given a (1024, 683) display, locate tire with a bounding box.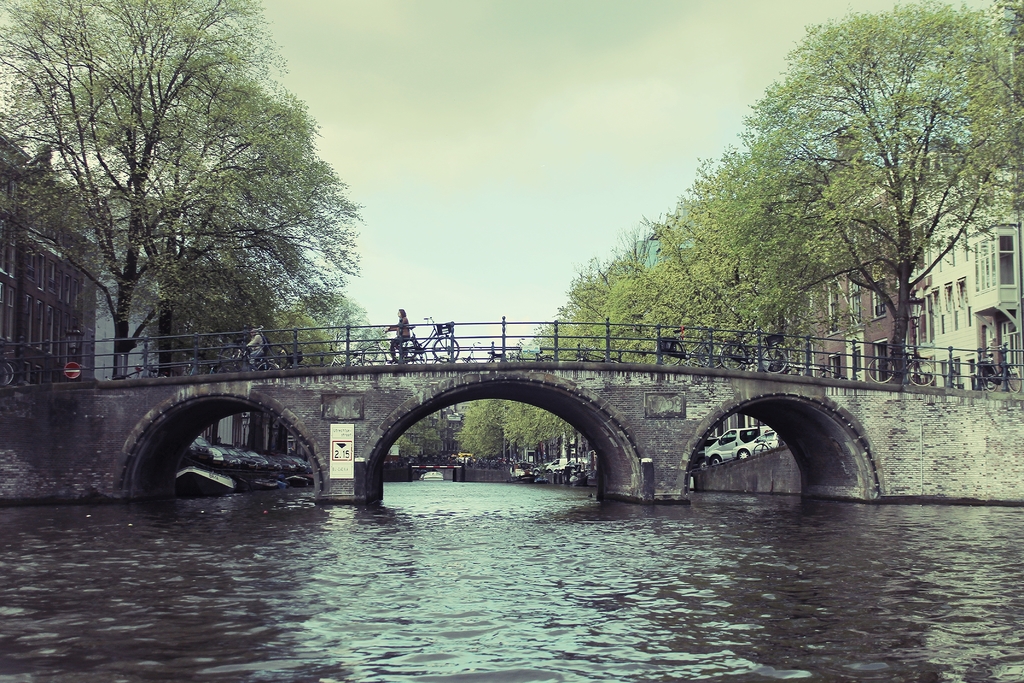
Located: Rect(909, 361, 934, 385).
